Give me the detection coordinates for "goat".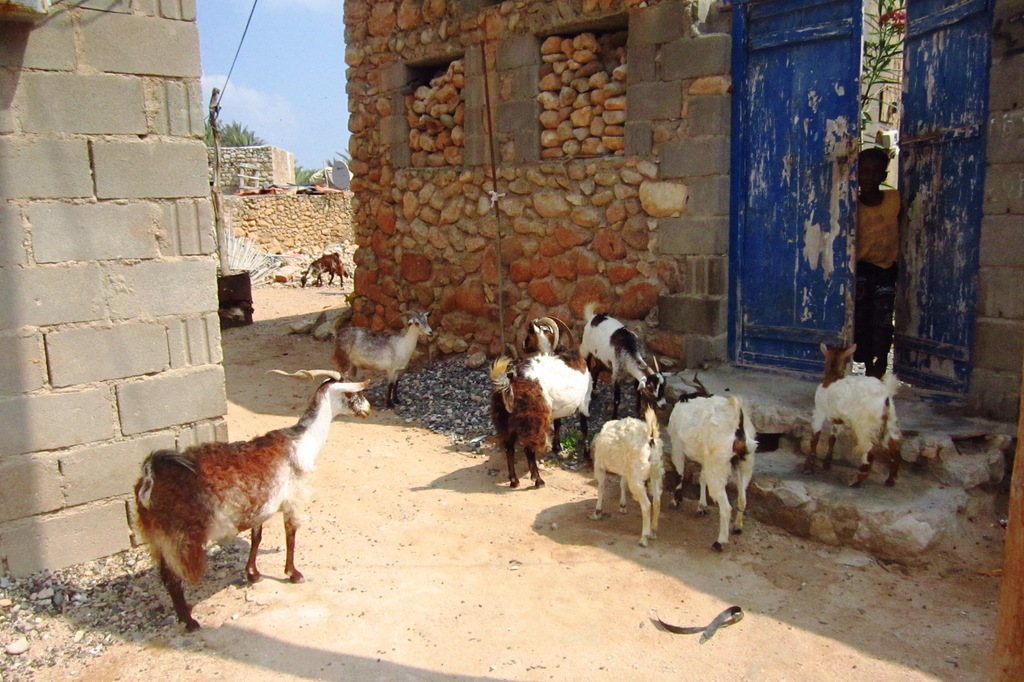
bbox=[800, 338, 902, 489].
